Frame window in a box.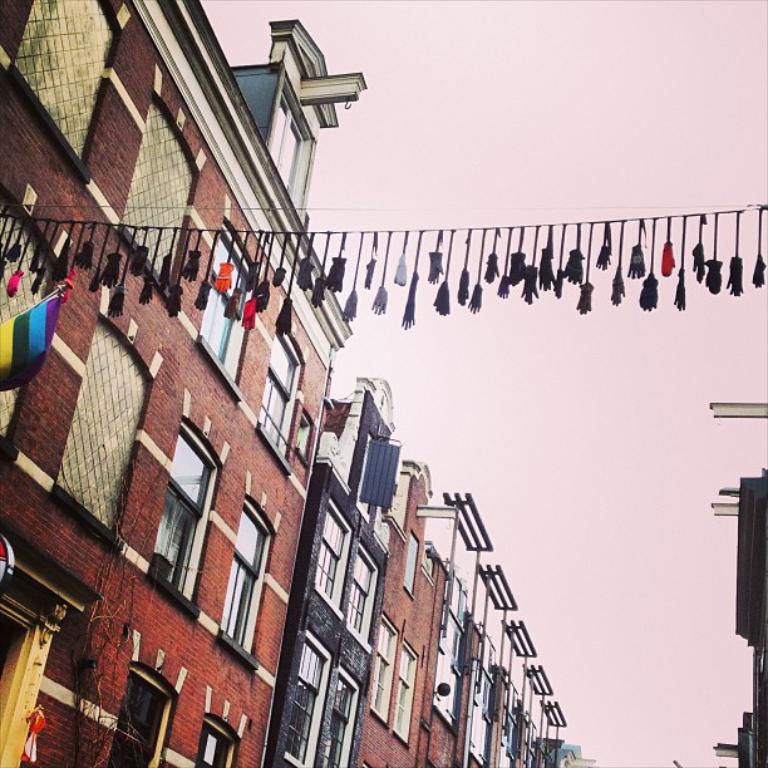
<box>3,0,127,166</box>.
